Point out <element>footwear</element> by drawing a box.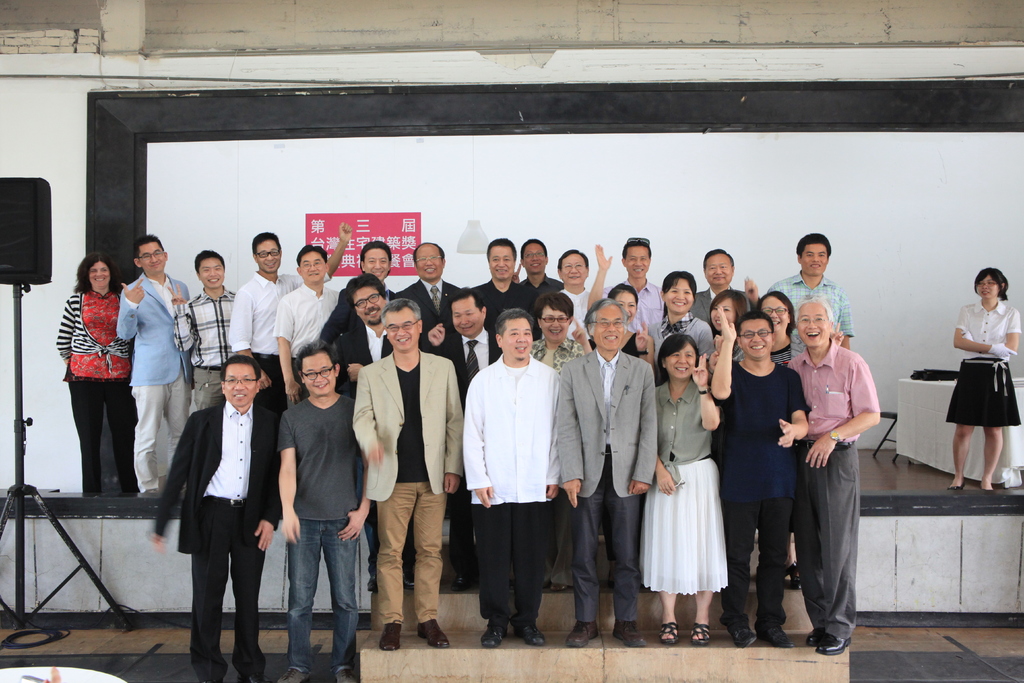
[819,636,851,657].
